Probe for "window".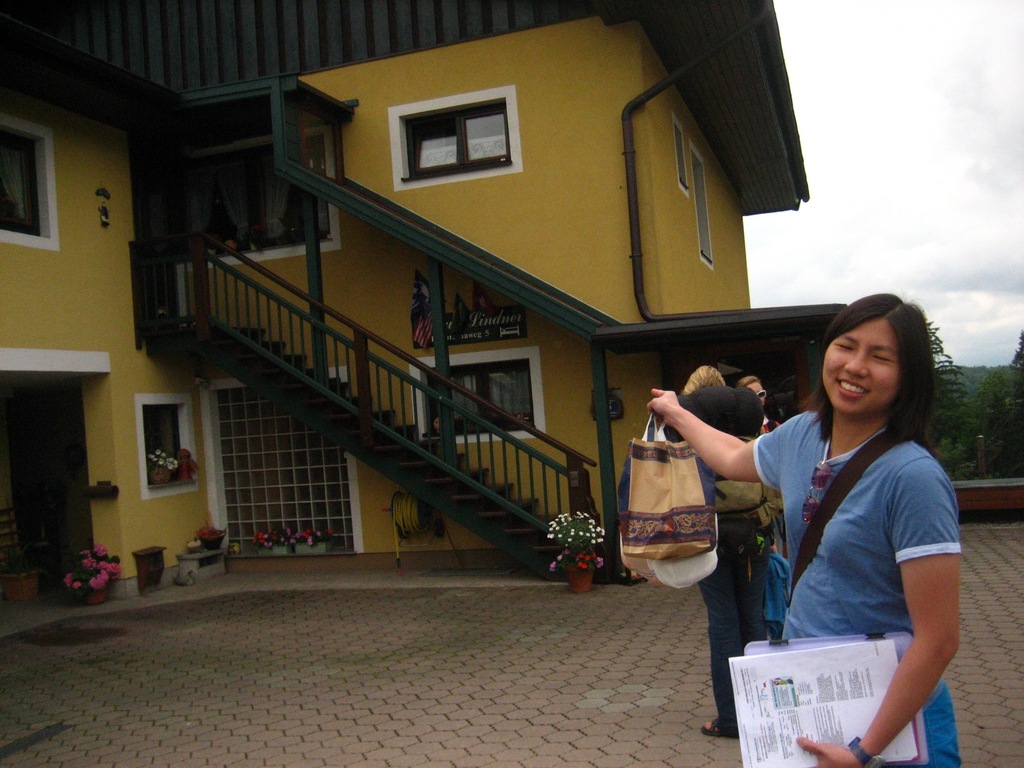
Probe result: box=[191, 128, 339, 262].
